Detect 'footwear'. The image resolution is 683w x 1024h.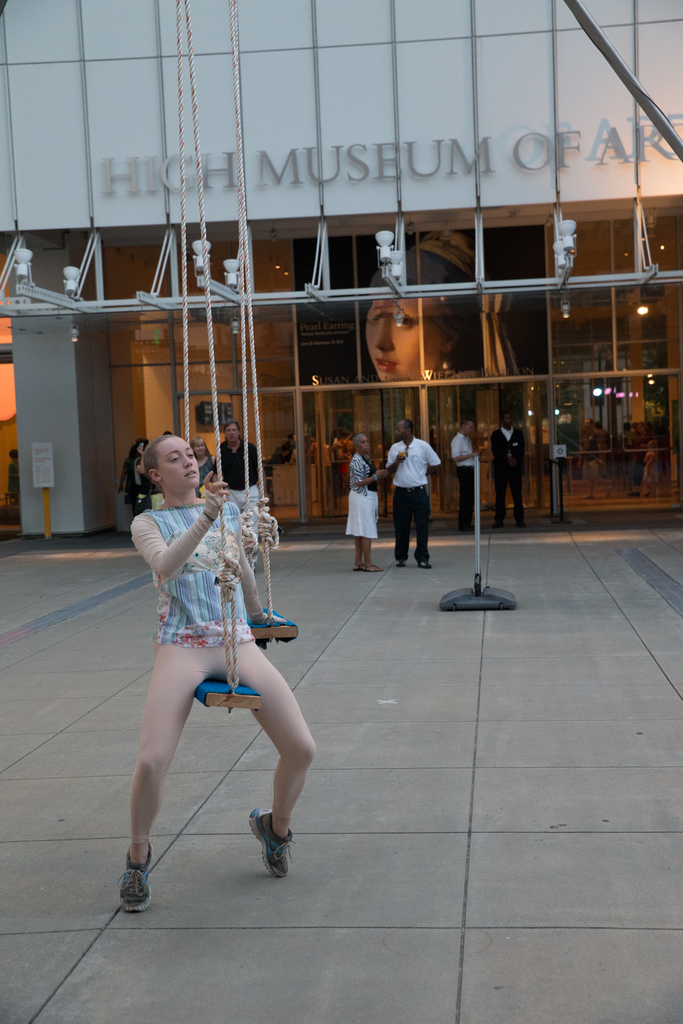
[left=117, top=844, right=155, bottom=912].
